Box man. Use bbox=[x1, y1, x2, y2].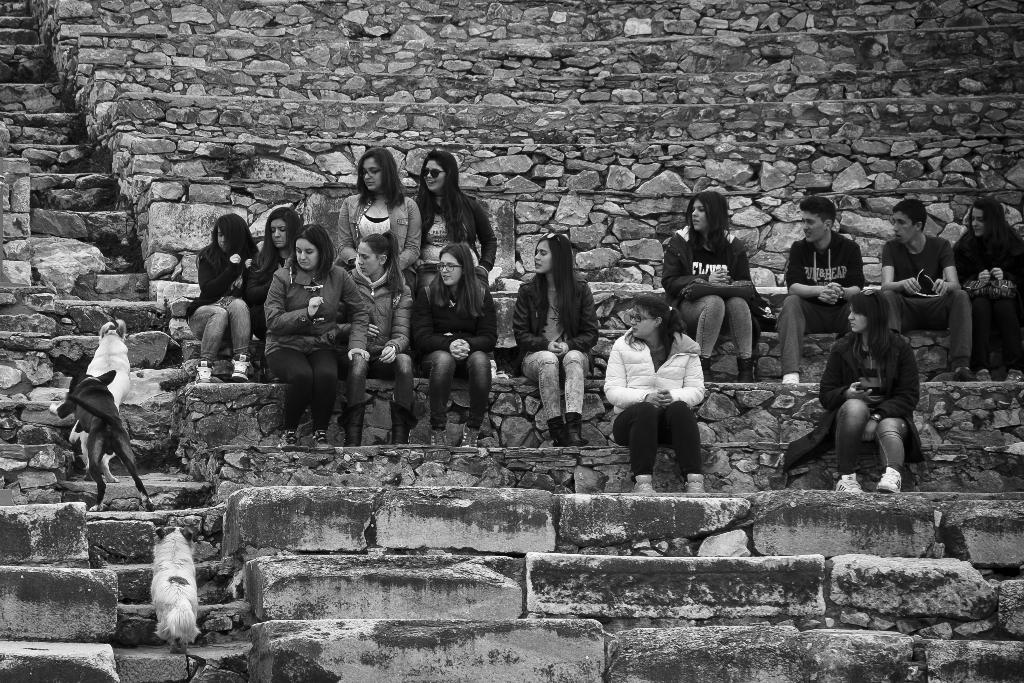
bbox=[879, 195, 972, 382].
